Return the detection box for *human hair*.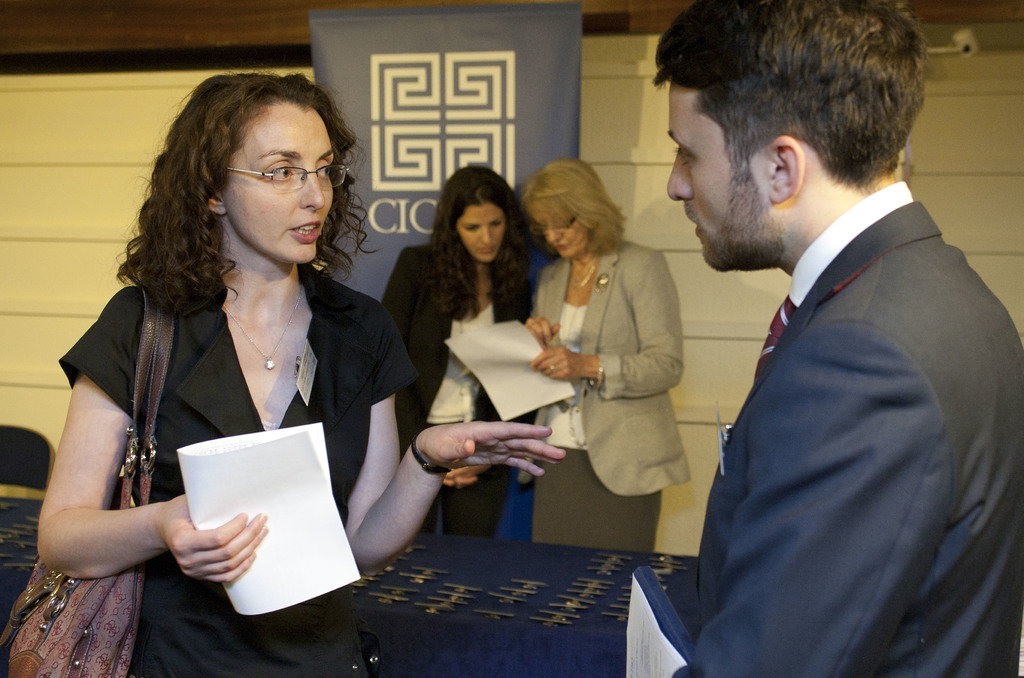
425:162:530:322.
